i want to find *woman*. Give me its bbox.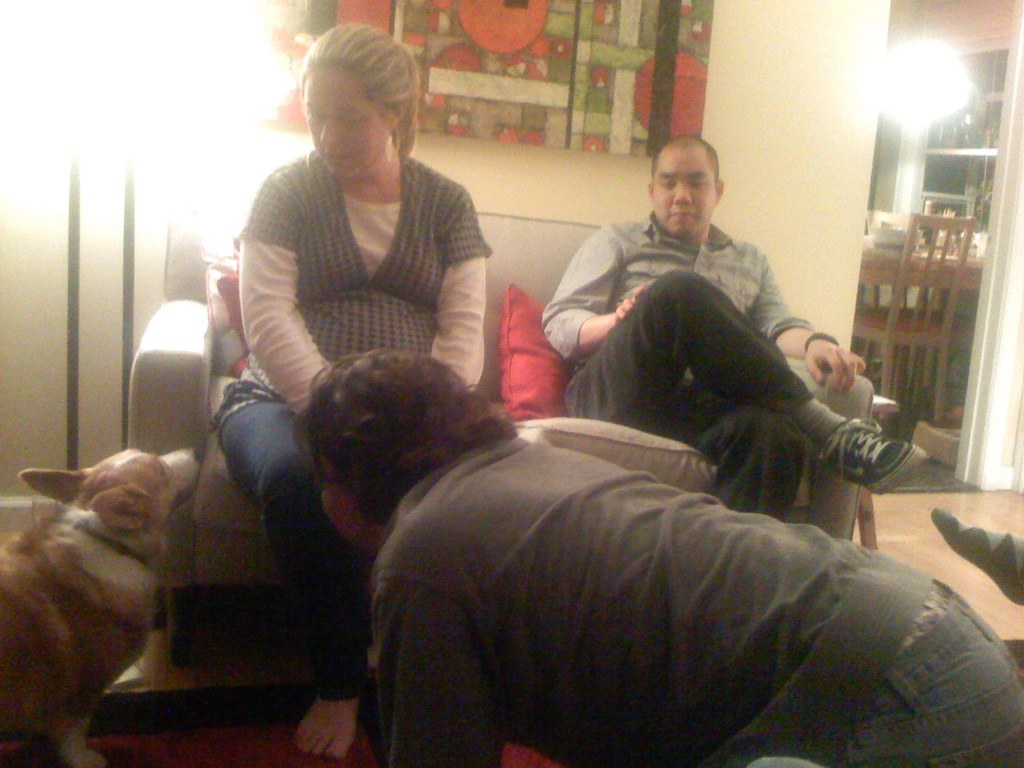
bbox=(297, 345, 1023, 767).
